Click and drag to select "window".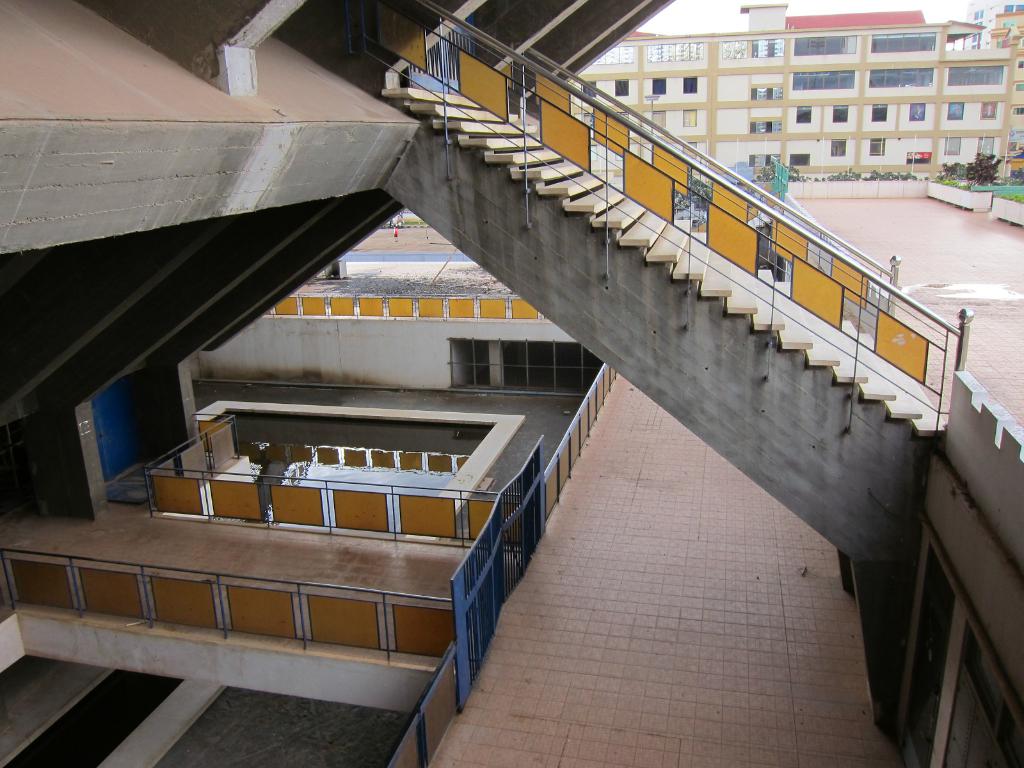
Selection: (722,40,780,56).
